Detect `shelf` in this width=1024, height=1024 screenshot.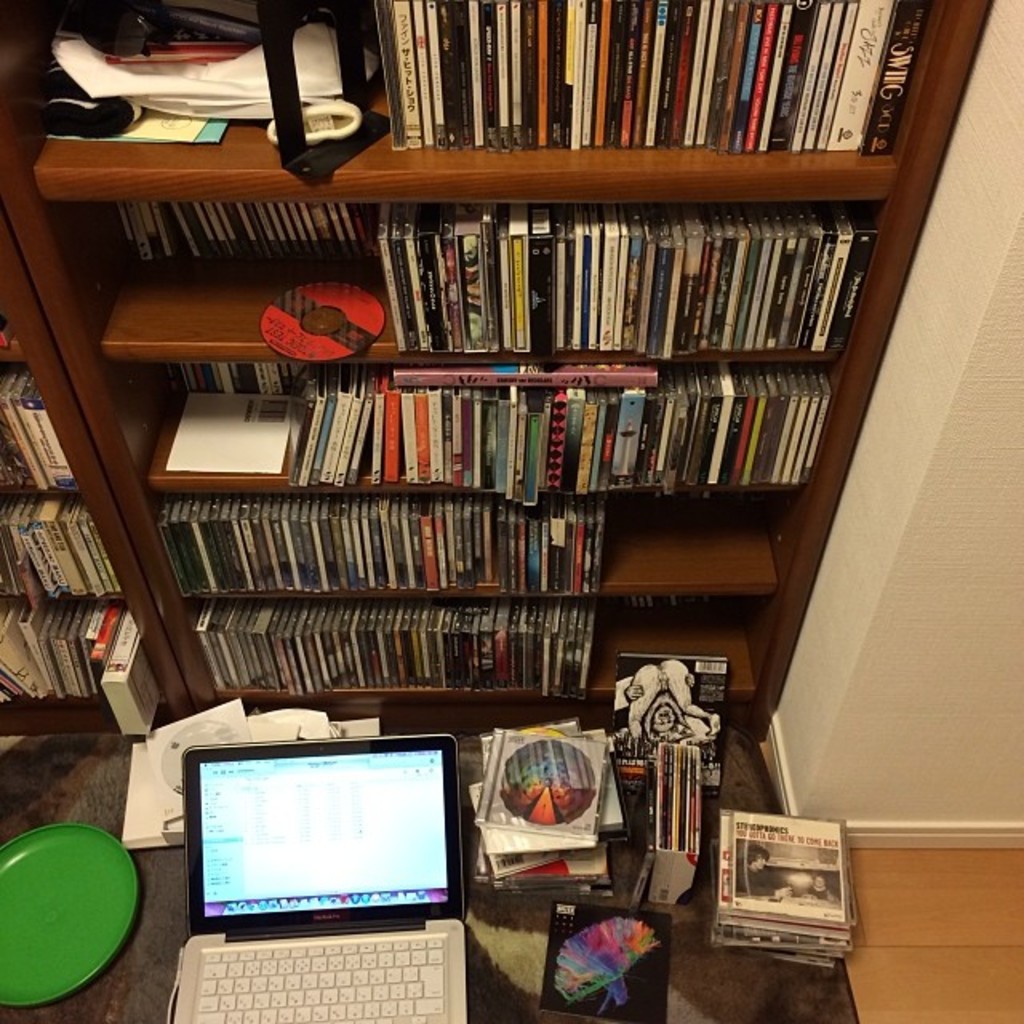
Detection: <region>0, 486, 122, 616</region>.
